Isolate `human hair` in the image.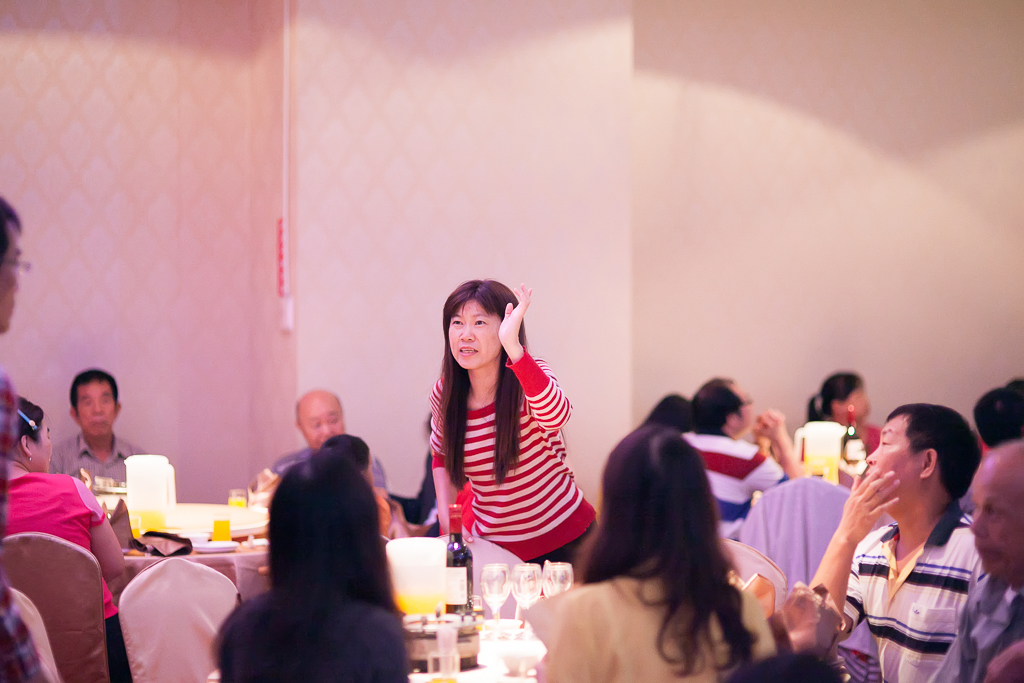
Isolated region: bbox(15, 395, 42, 442).
